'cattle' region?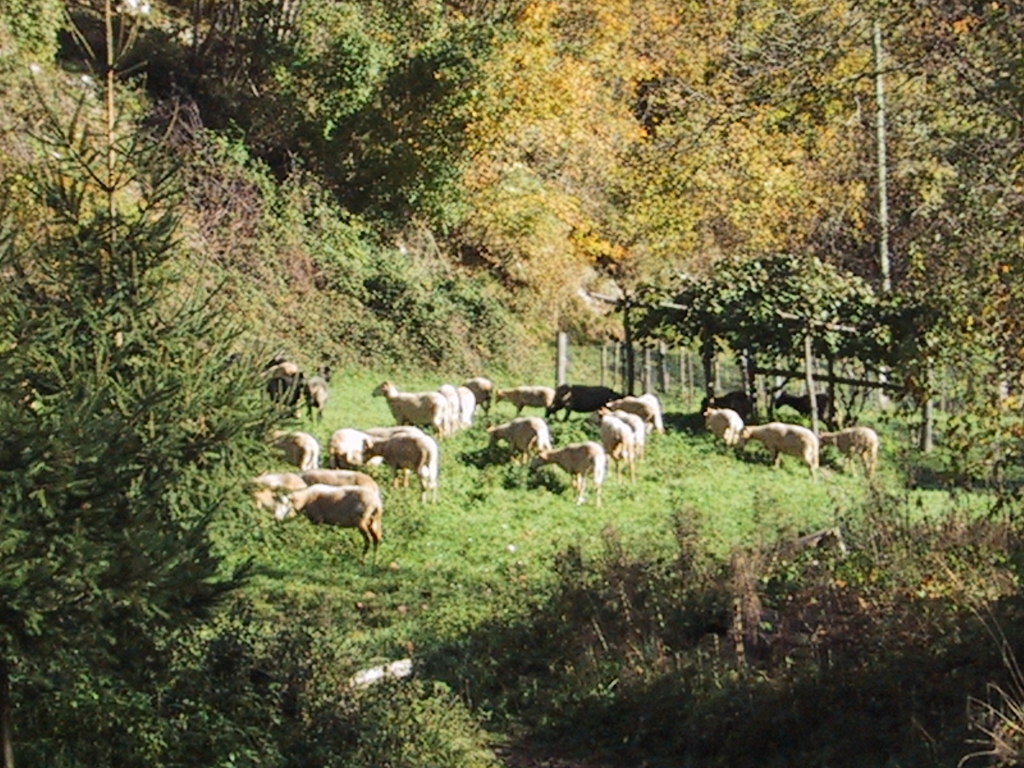
box(732, 421, 822, 484)
